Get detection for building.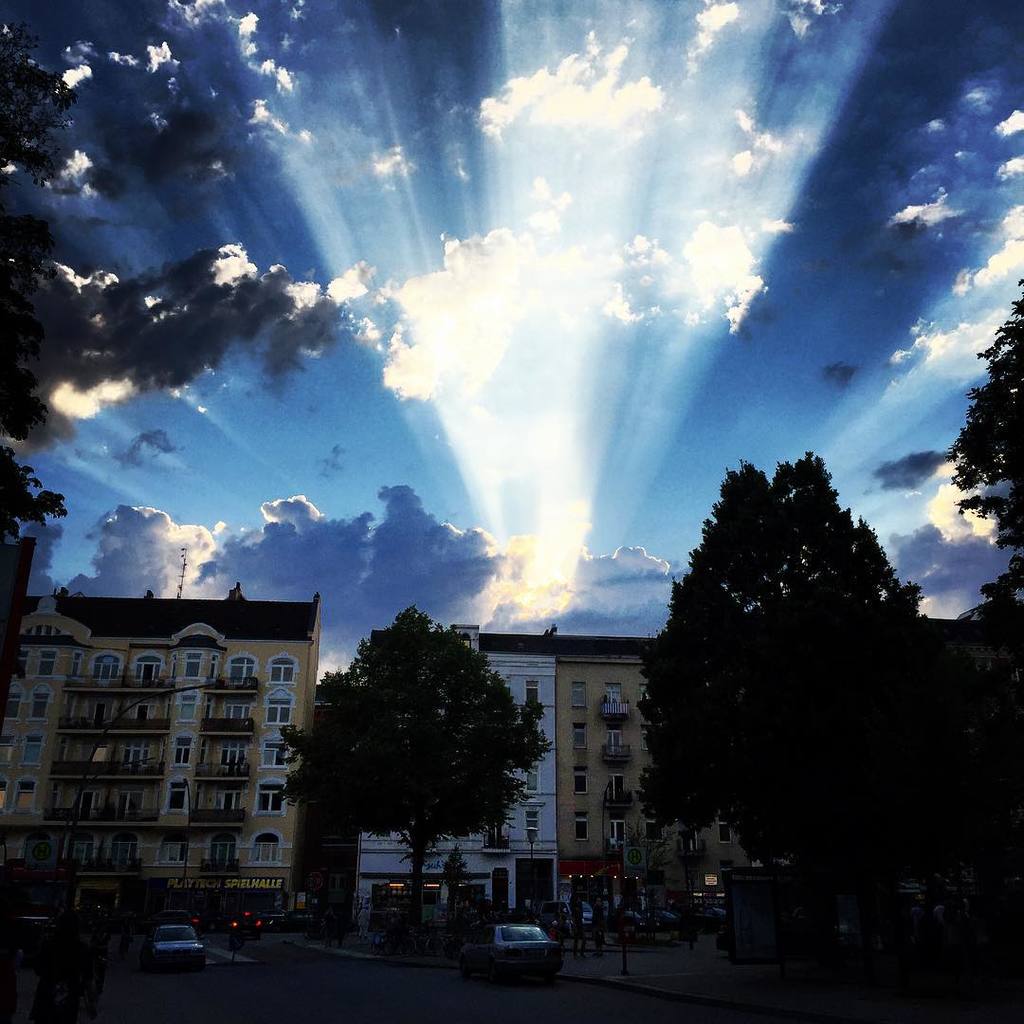
Detection: region(352, 627, 558, 925).
